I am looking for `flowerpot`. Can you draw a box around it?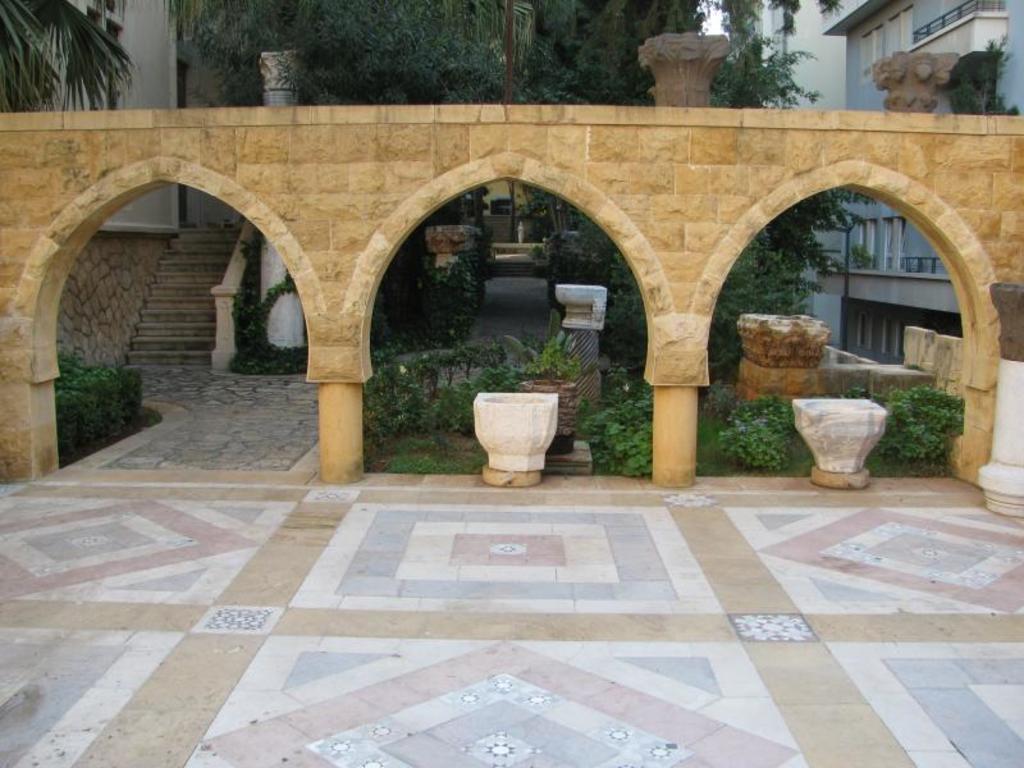
Sure, the bounding box is box=[518, 374, 577, 453].
